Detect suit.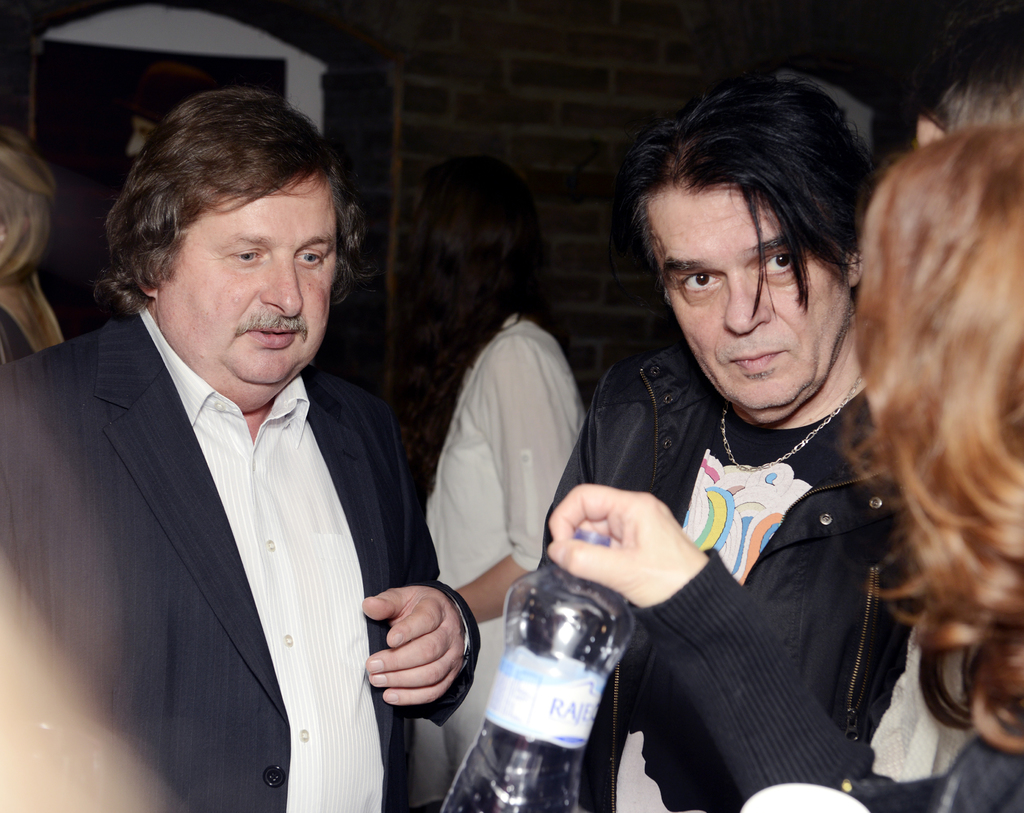
Detected at (58,246,443,805).
